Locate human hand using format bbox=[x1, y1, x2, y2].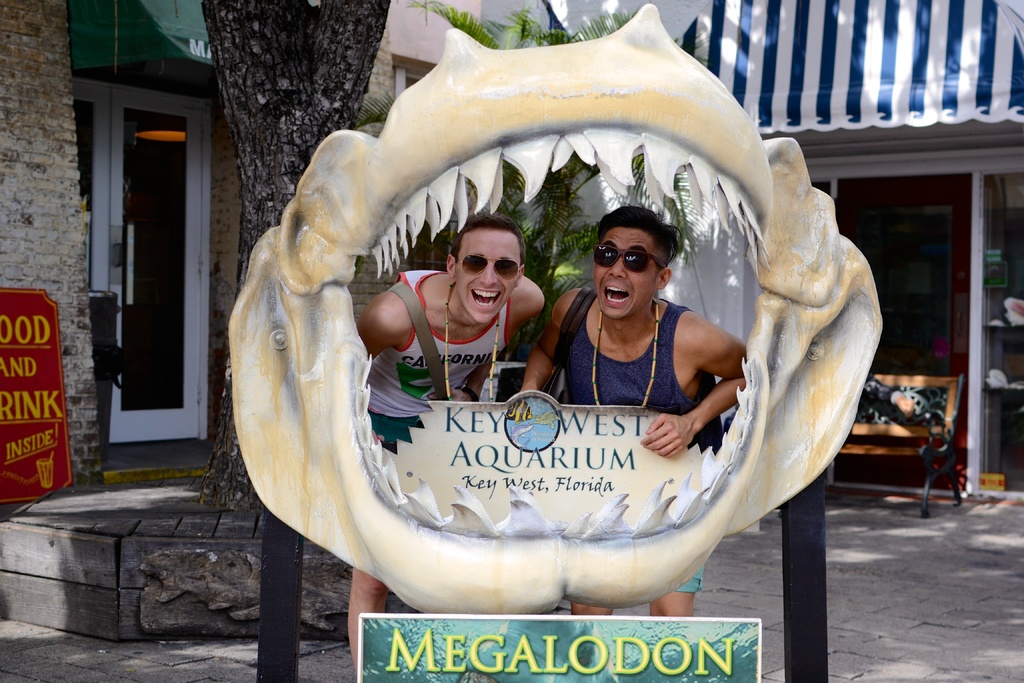
bbox=[429, 387, 475, 404].
